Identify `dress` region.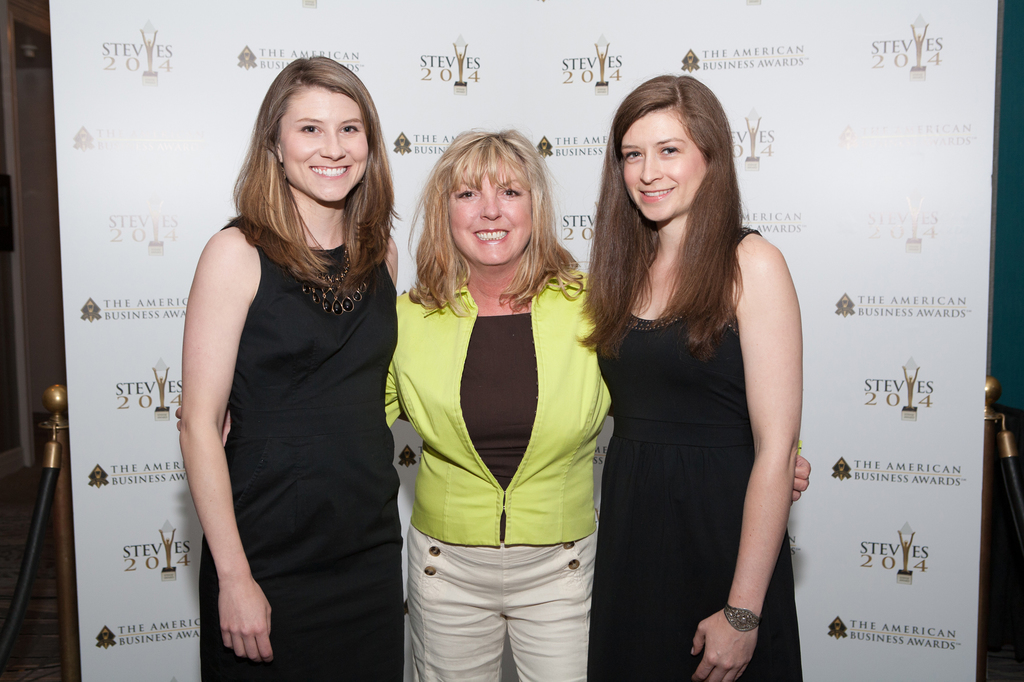
Region: 170/177/390/660.
